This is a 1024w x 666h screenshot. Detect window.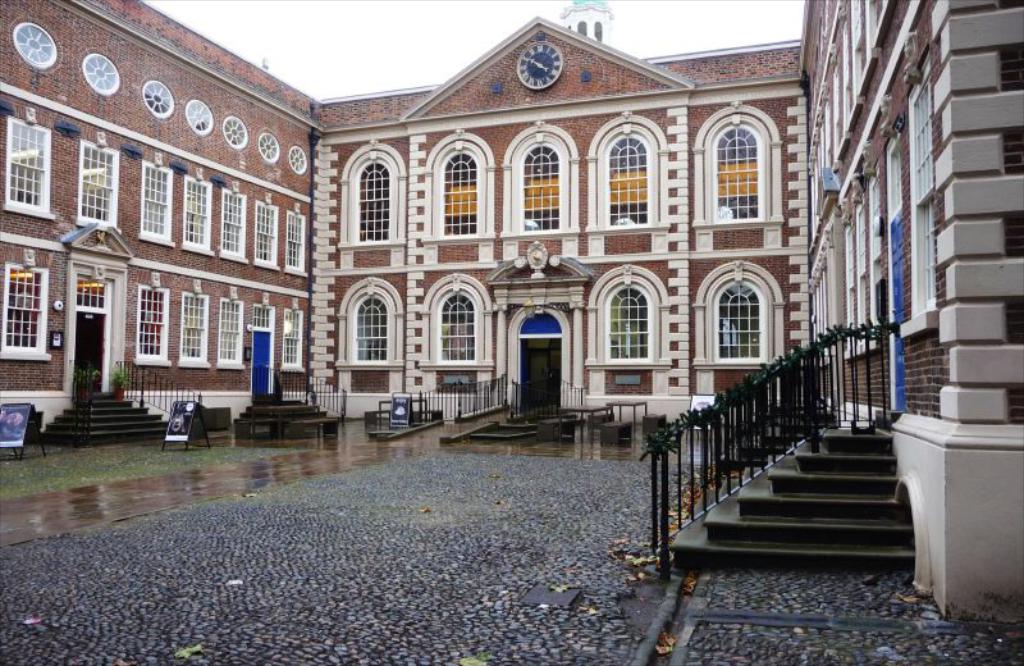
left=221, top=117, right=248, bottom=151.
